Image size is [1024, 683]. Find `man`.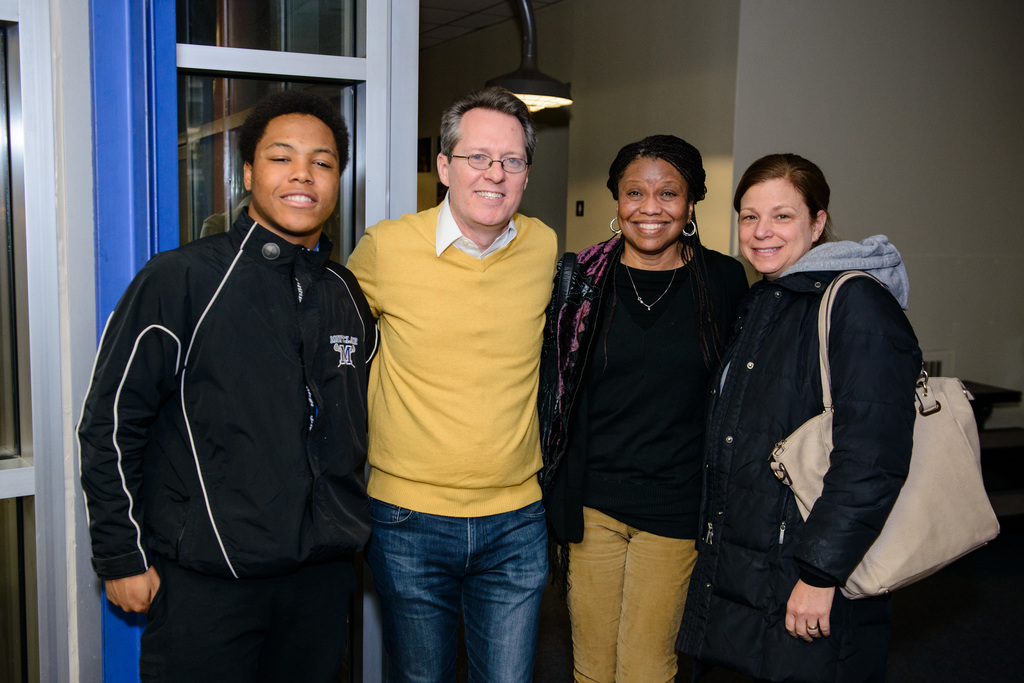
[x1=331, y1=76, x2=588, y2=682].
